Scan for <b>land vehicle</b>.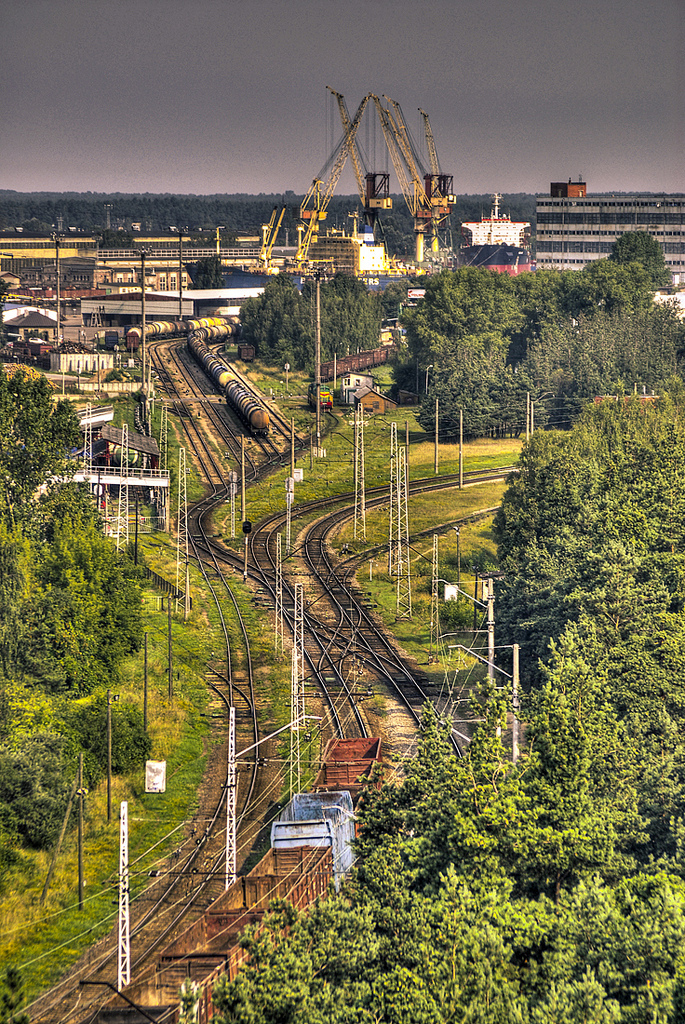
Scan result: (124, 317, 243, 352).
